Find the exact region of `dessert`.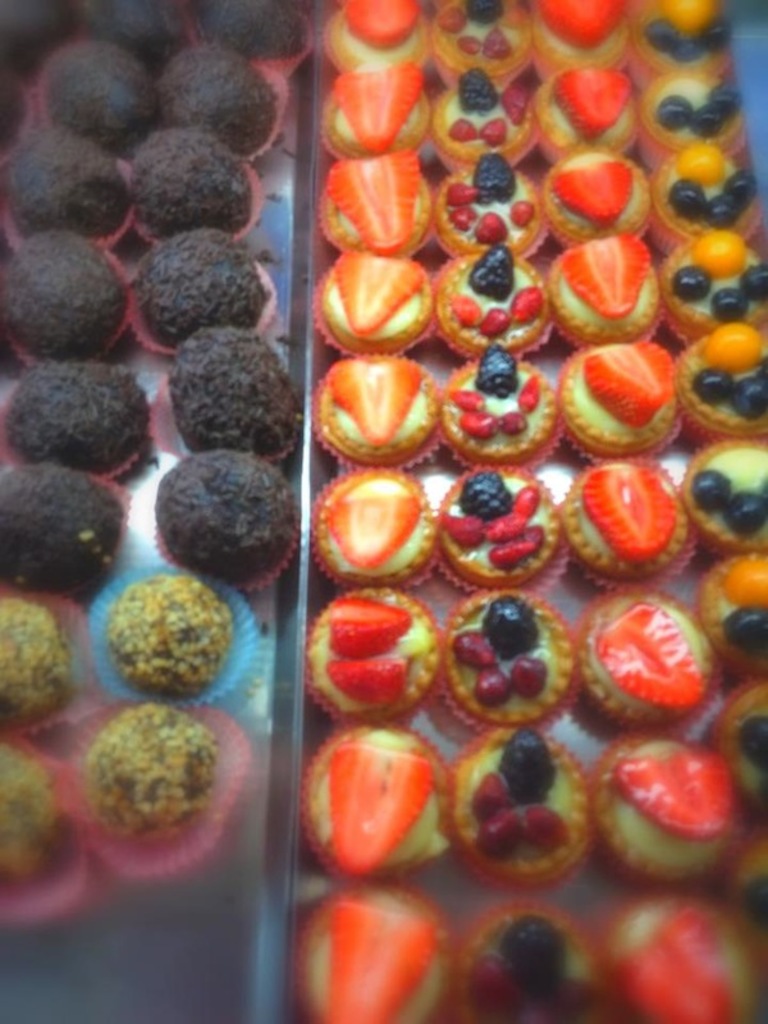
Exact region: crop(645, 234, 756, 328).
